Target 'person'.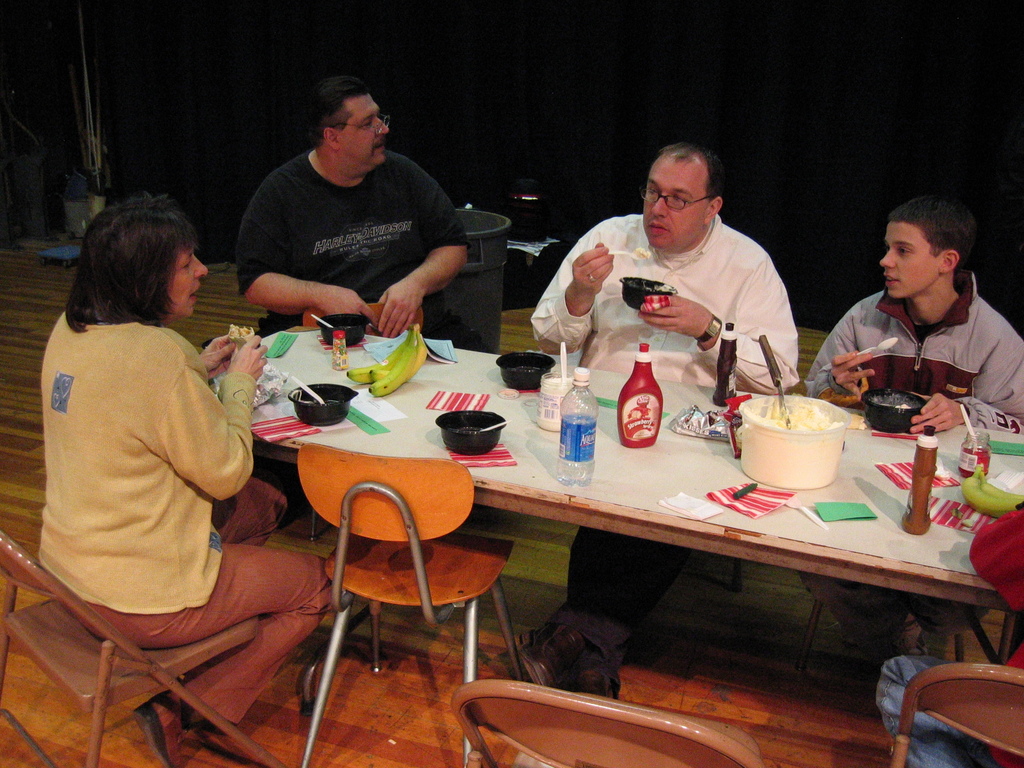
Target region: region(35, 187, 352, 767).
